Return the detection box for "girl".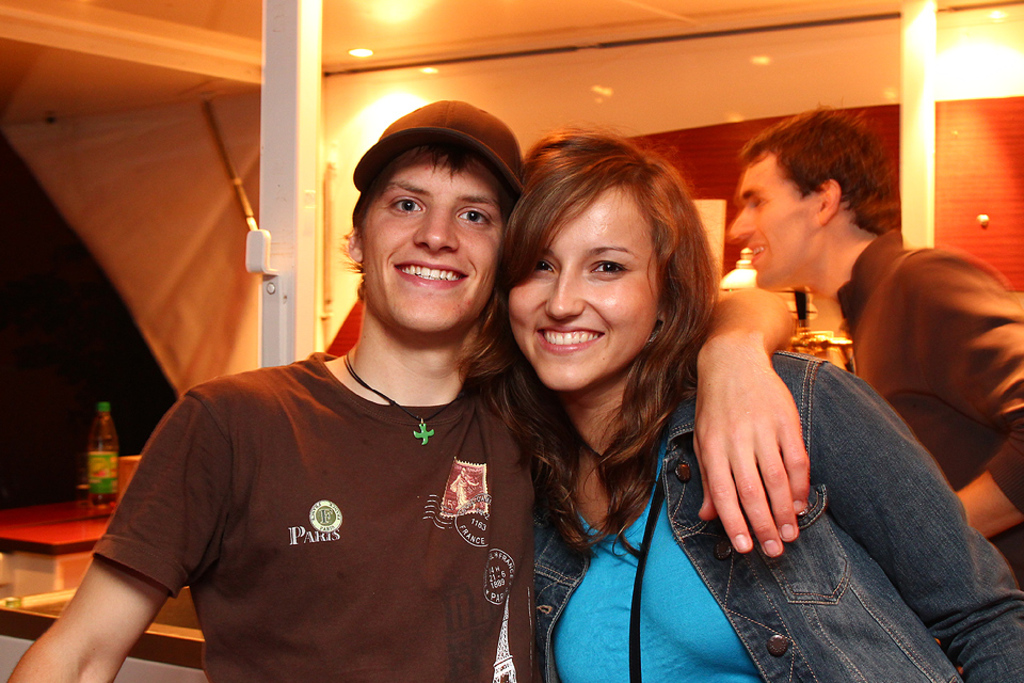
crop(483, 132, 1023, 682).
